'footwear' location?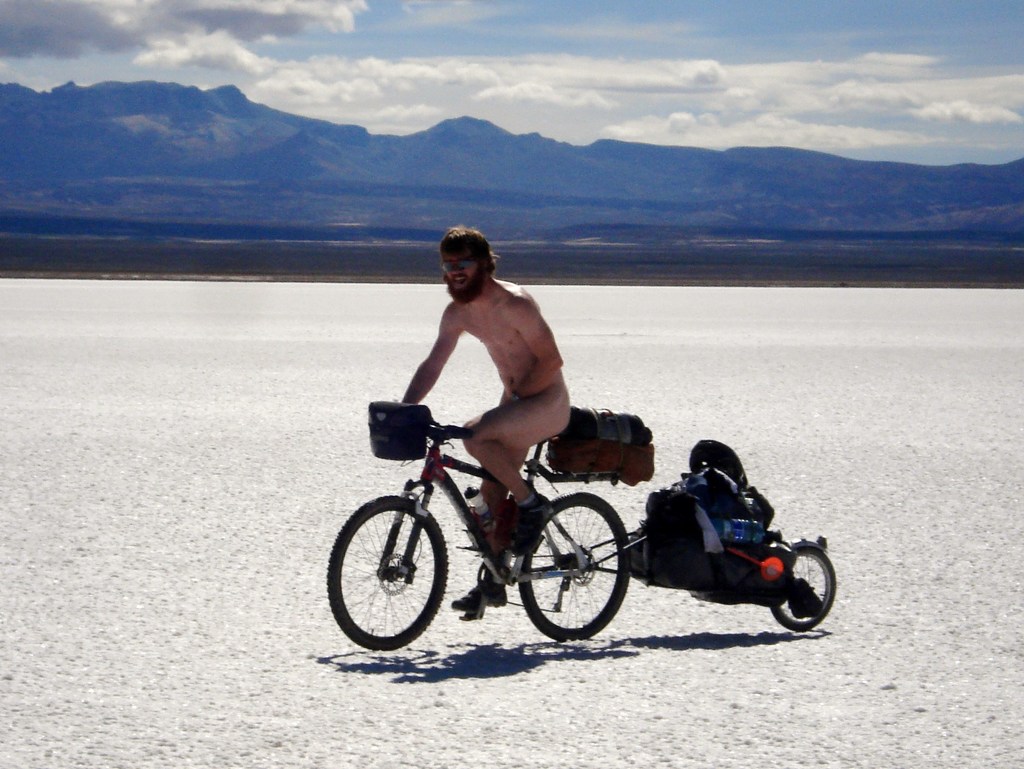
509 494 550 557
